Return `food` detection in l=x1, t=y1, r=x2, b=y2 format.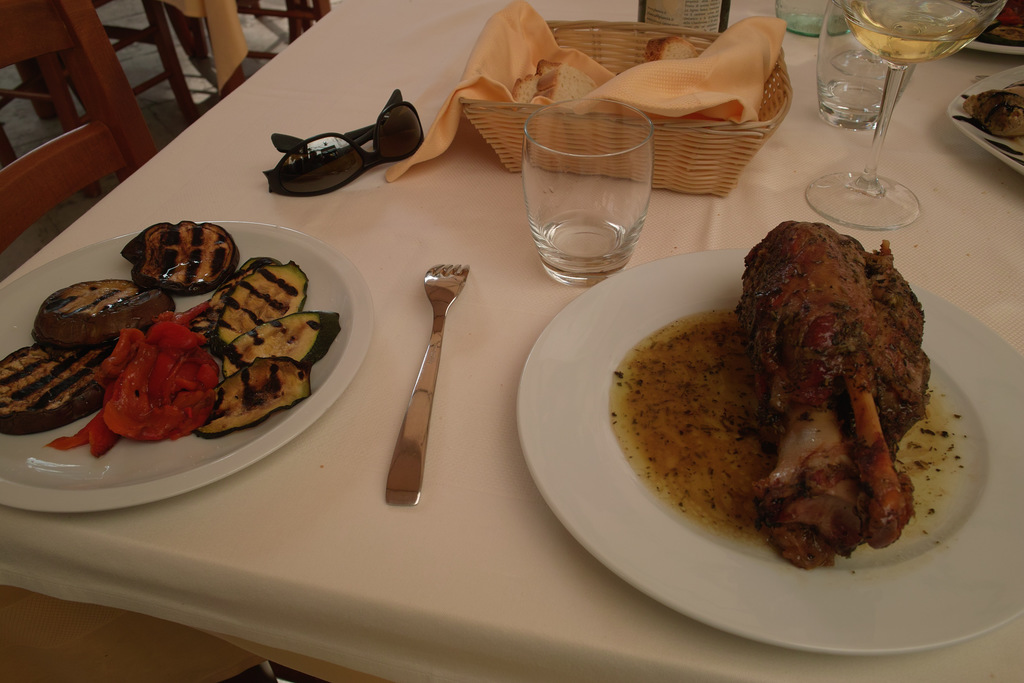
l=643, t=37, r=700, b=63.
